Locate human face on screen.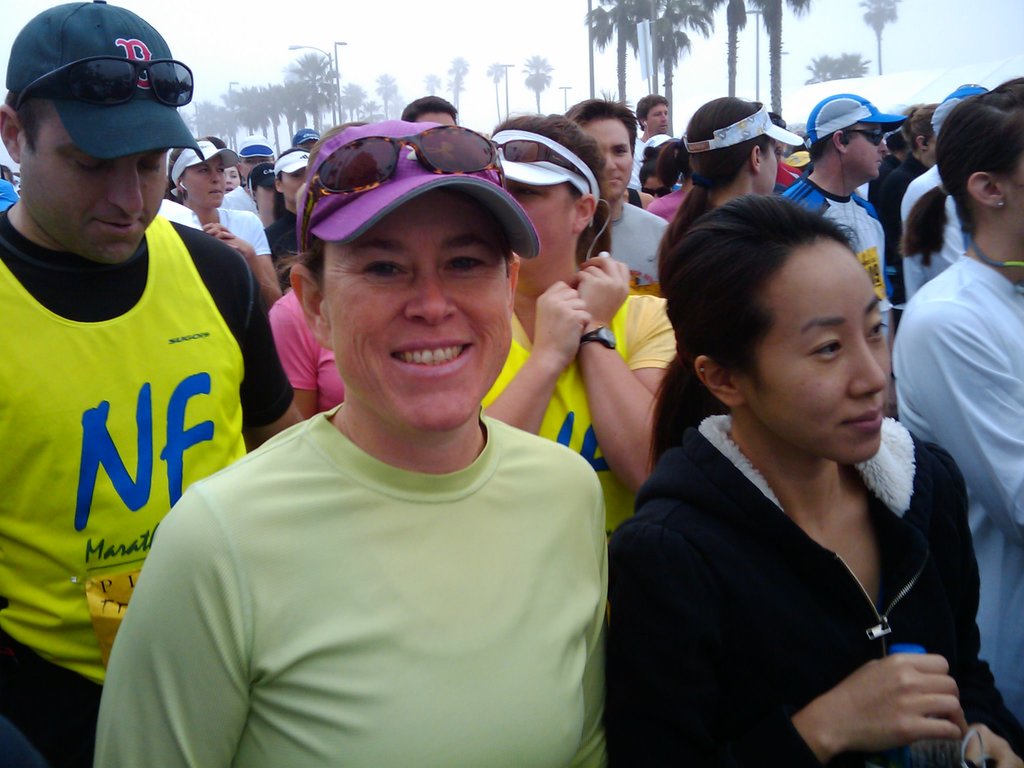
On screen at region(220, 168, 239, 188).
